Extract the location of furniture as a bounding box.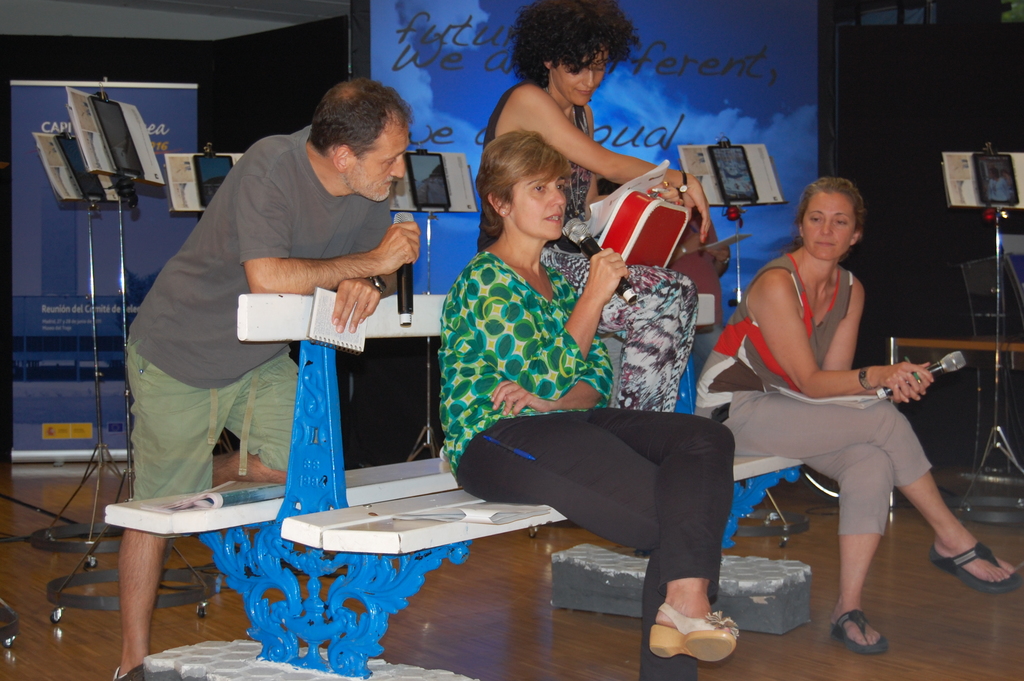
x1=731, y1=206, x2=808, y2=548.
